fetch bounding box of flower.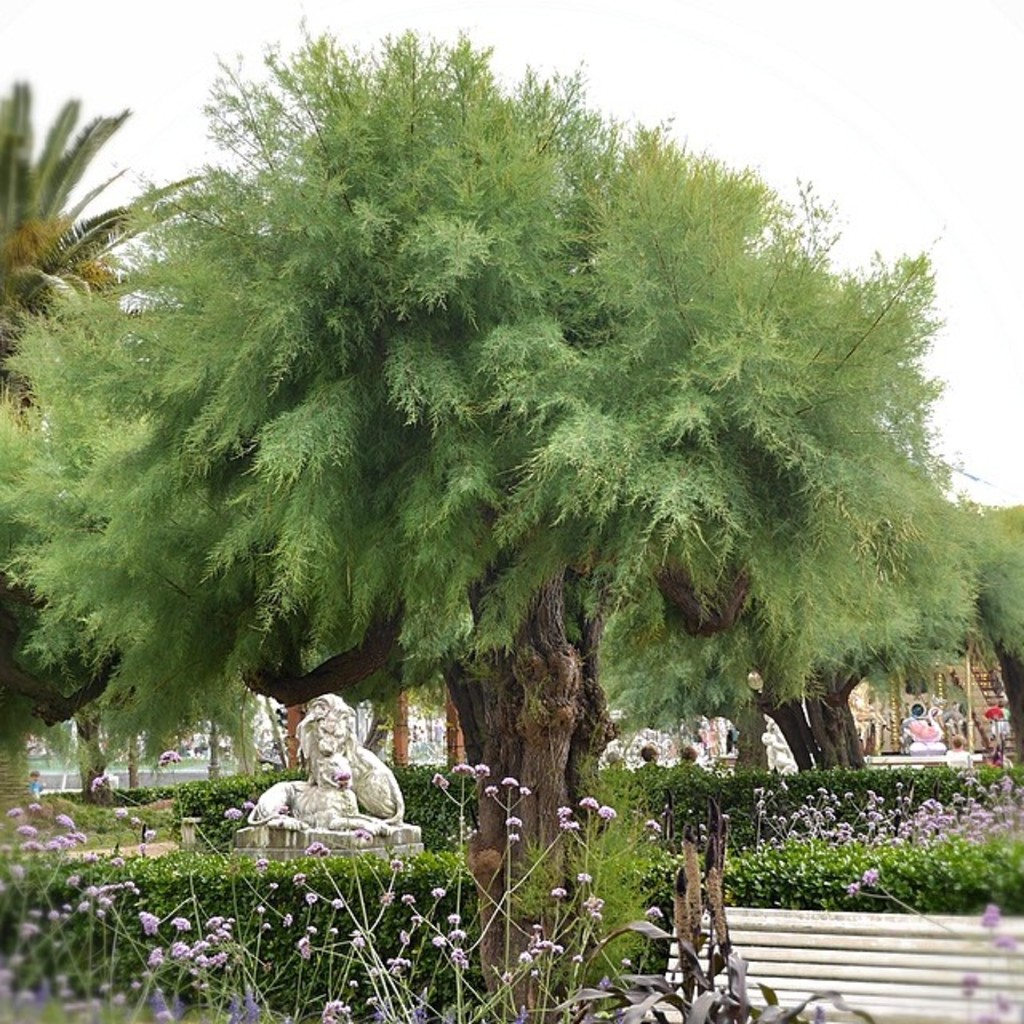
Bbox: 222:806:251:824.
